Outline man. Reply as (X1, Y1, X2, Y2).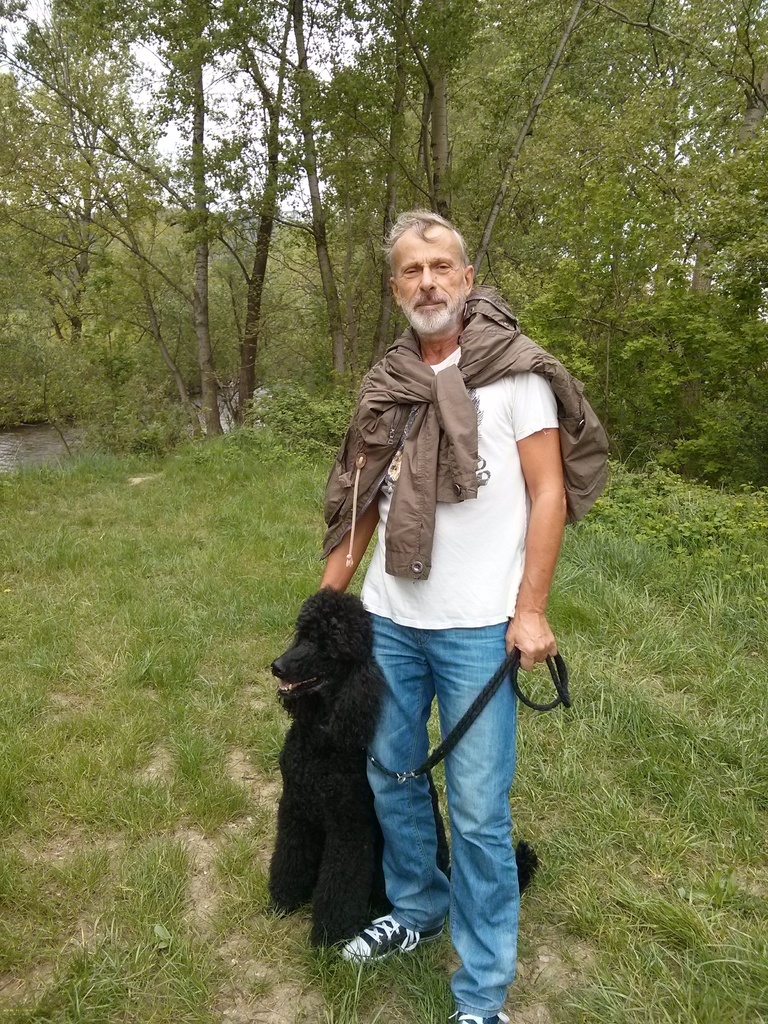
(310, 195, 589, 996).
